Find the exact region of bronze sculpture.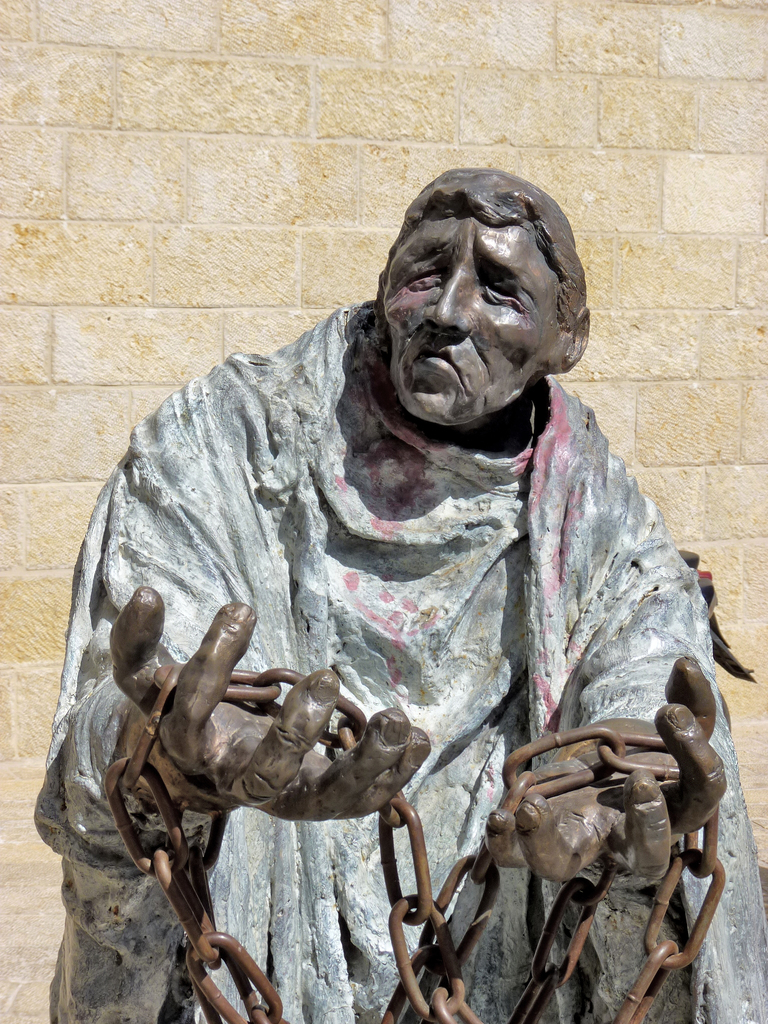
Exact region: 54/184/742/998.
